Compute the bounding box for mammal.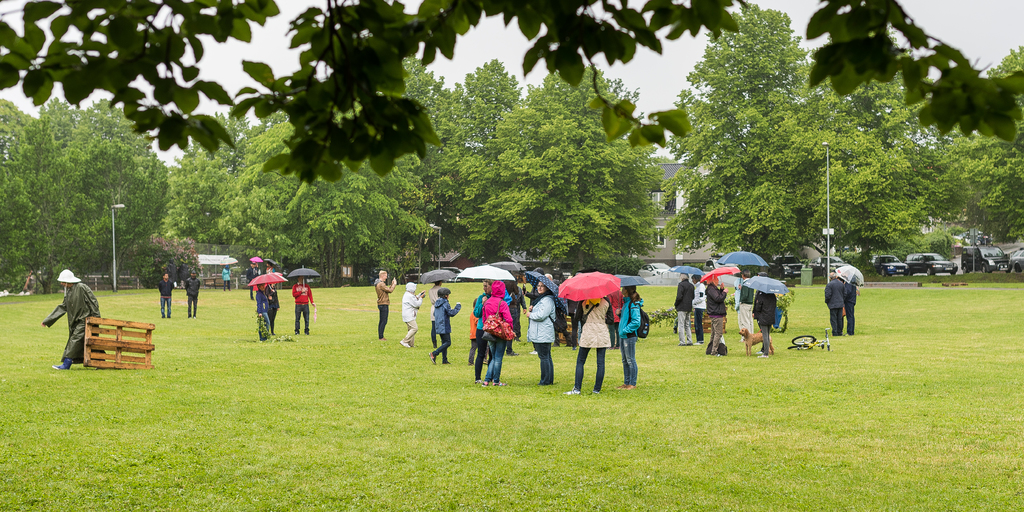
(248,262,262,300).
